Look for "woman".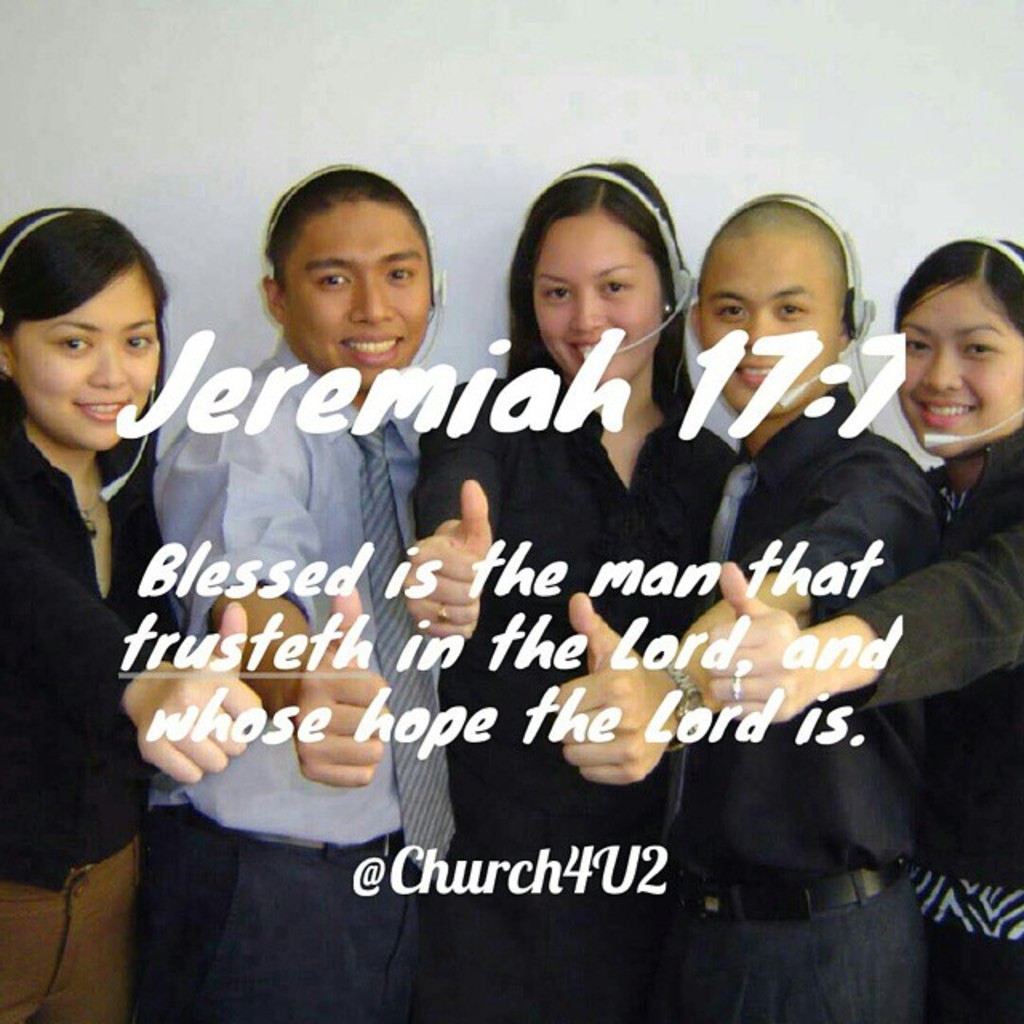
Found: l=0, t=178, r=227, b=962.
